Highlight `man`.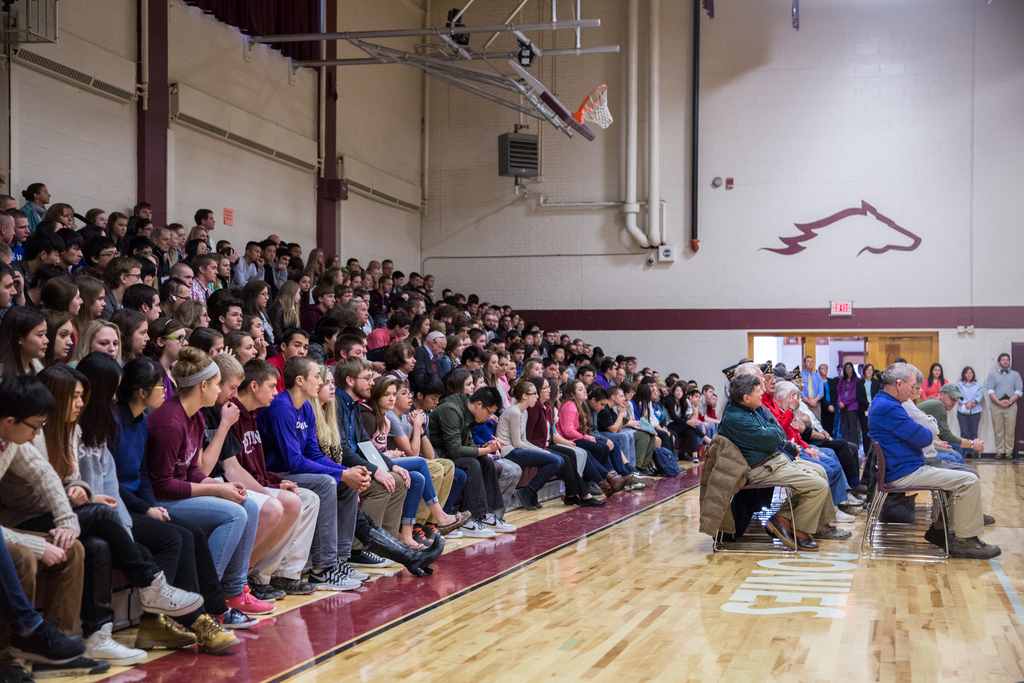
Highlighted region: box=[835, 365, 847, 378].
